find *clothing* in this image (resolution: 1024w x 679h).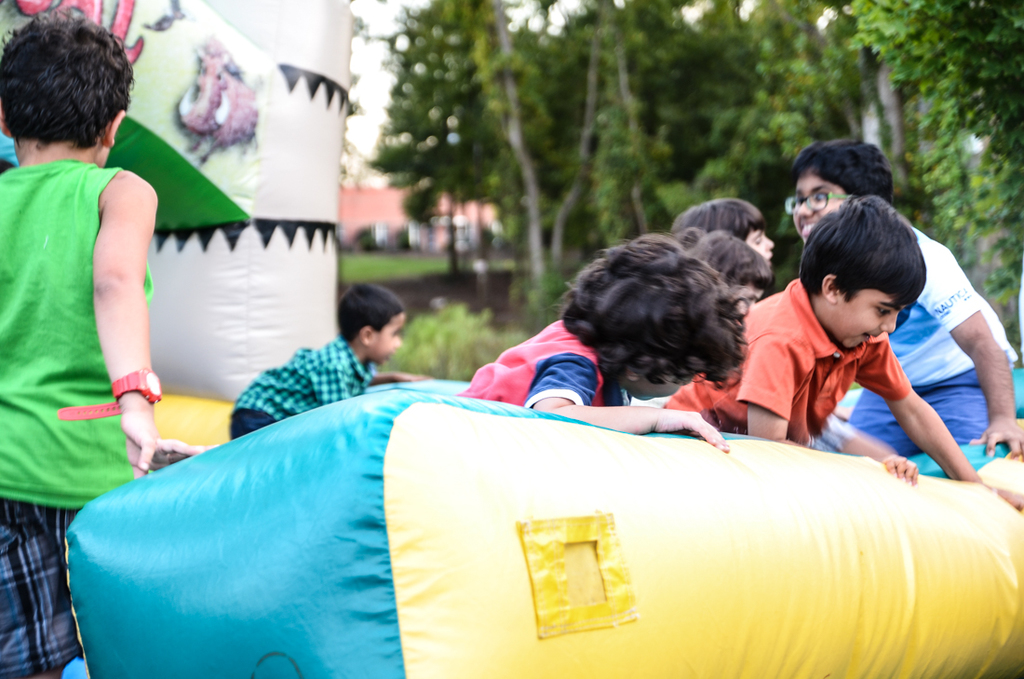
crop(0, 156, 156, 678).
